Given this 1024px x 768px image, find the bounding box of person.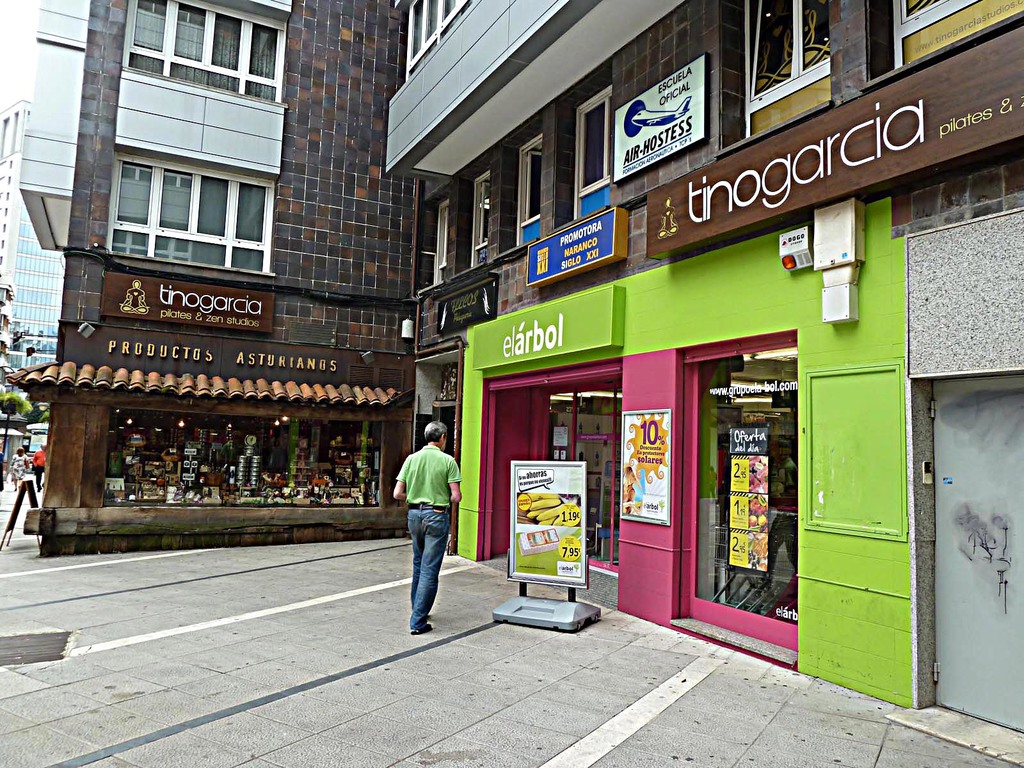
pyautogui.locateOnScreen(10, 447, 29, 491).
